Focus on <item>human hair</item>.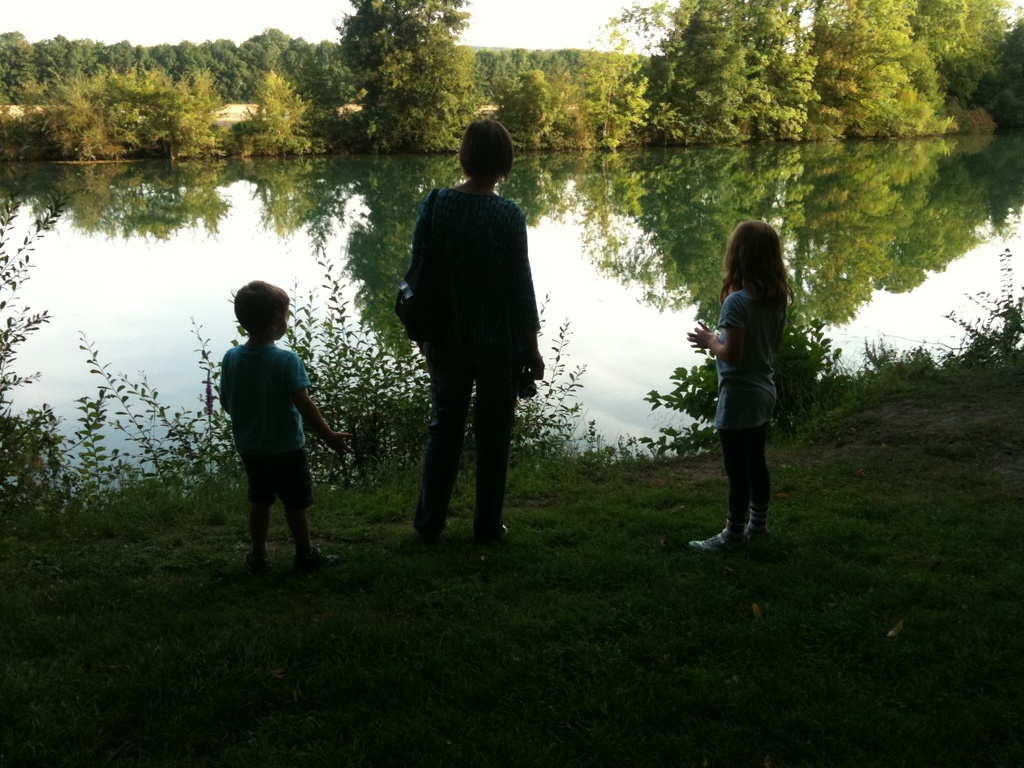
Focused at 724:224:798:323.
